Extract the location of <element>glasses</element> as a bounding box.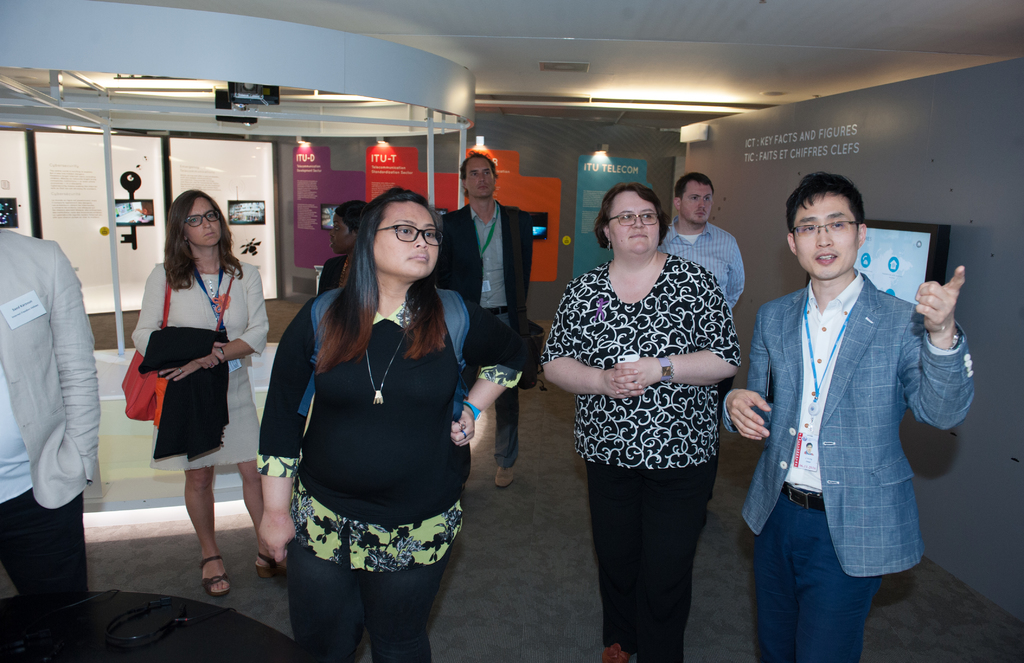
x1=602 y1=211 x2=660 y2=228.
